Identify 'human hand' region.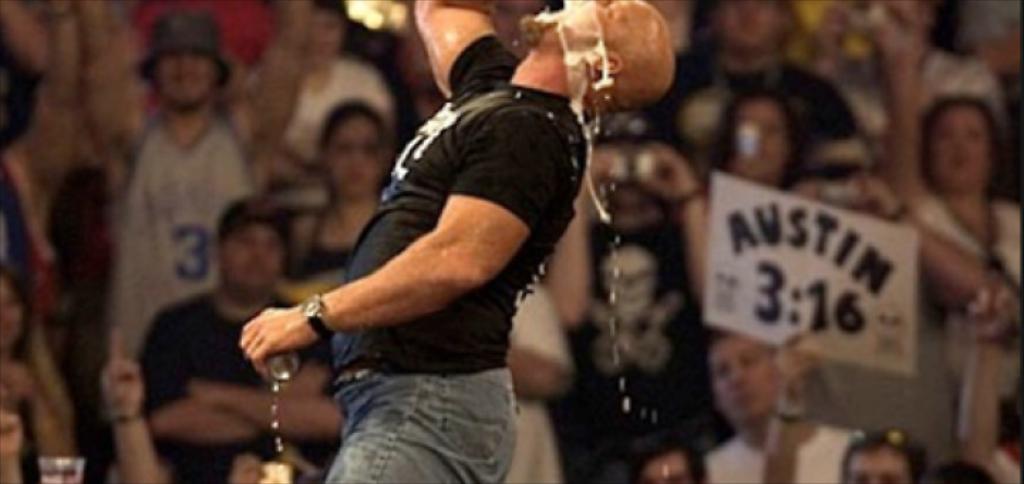
Region: region(572, 145, 619, 218).
